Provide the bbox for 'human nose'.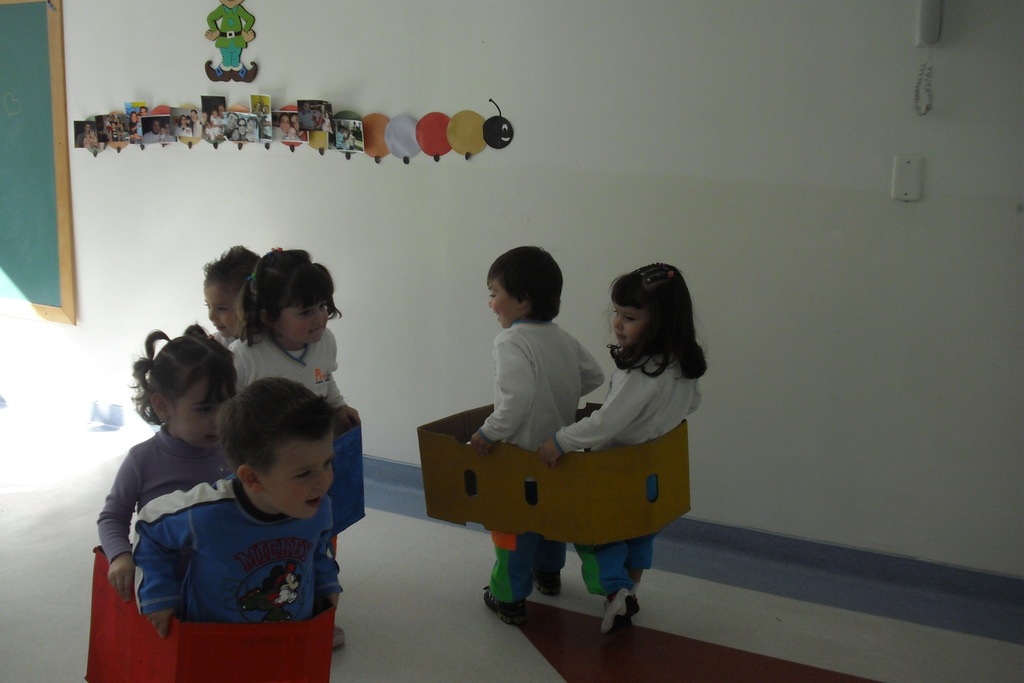
{"x1": 488, "y1": 298, "x2": 492, "y2": 306}.
